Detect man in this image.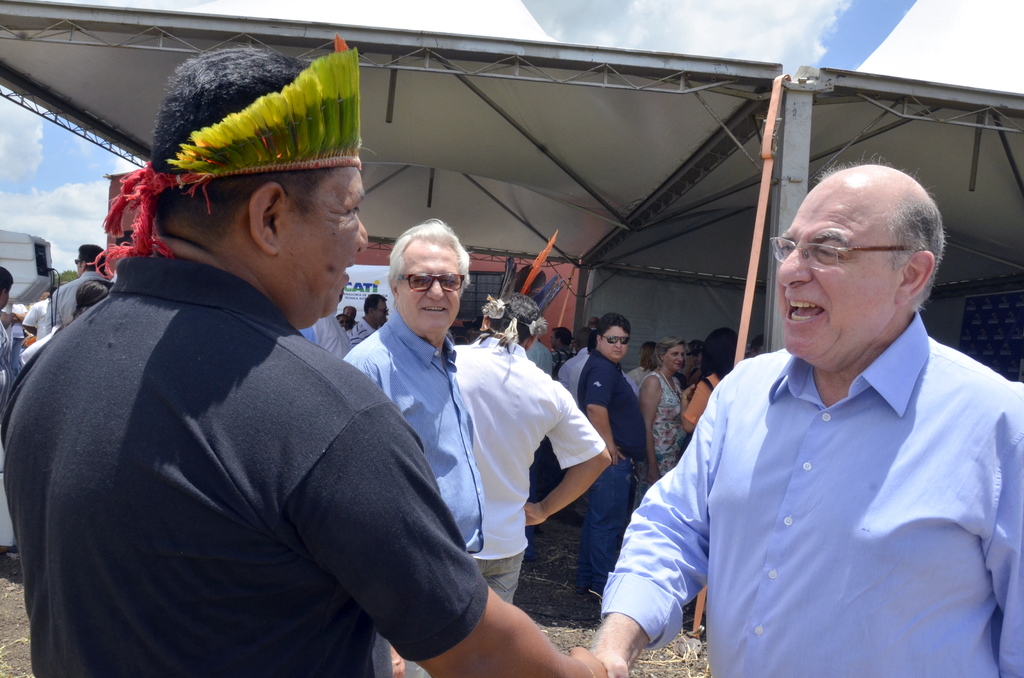
Detection: <region>628, 144, 1009, 677</region>.
